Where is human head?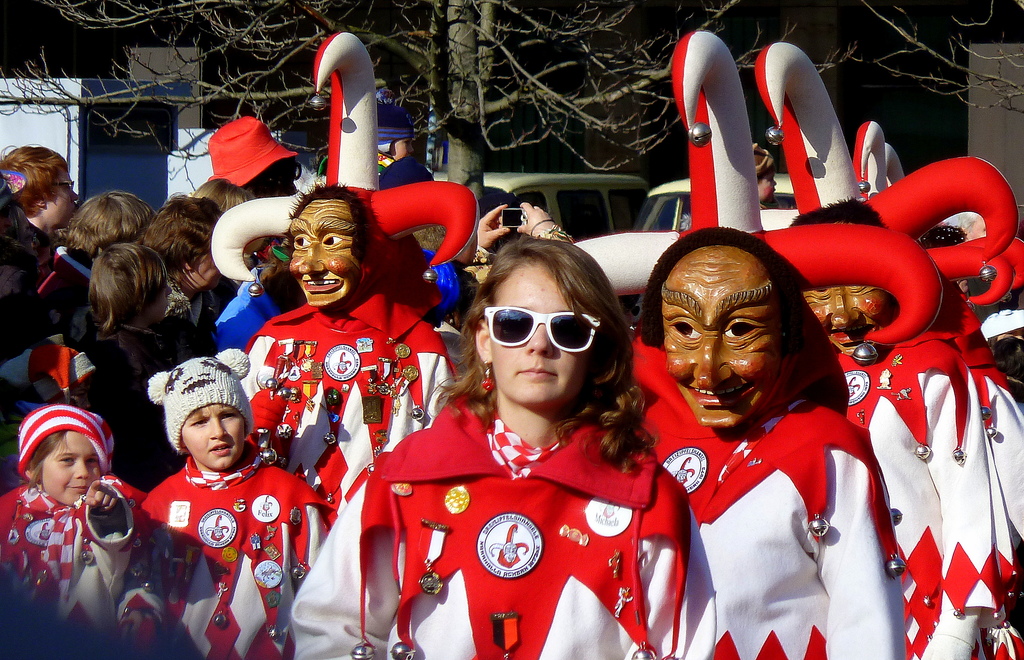
[657, 236, 817, 424].
